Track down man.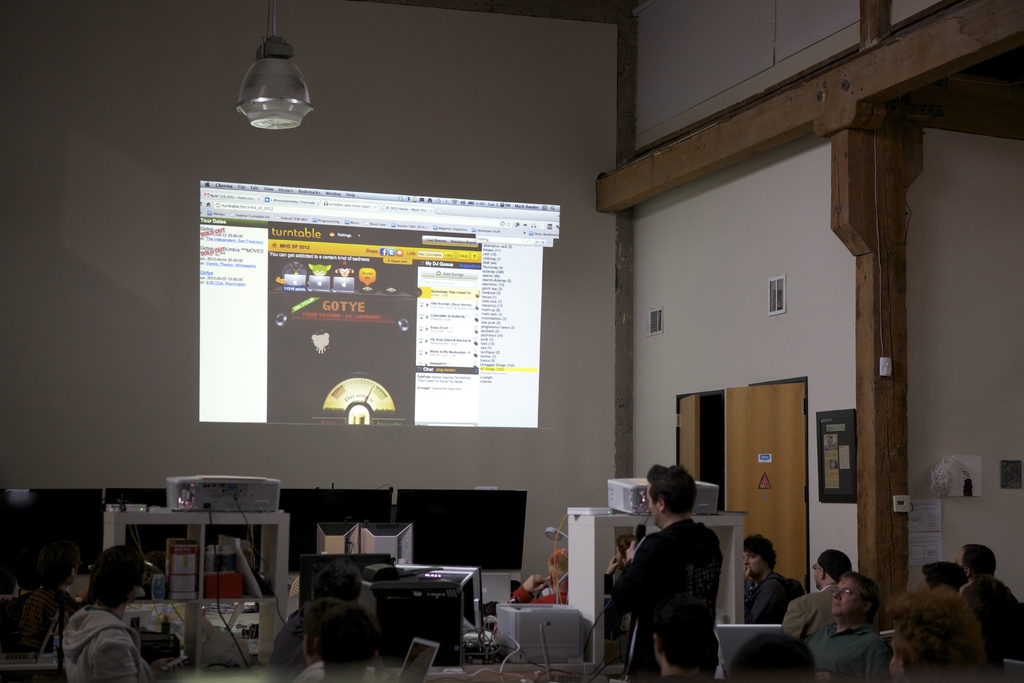
Tracked to 782/548/853/644.
